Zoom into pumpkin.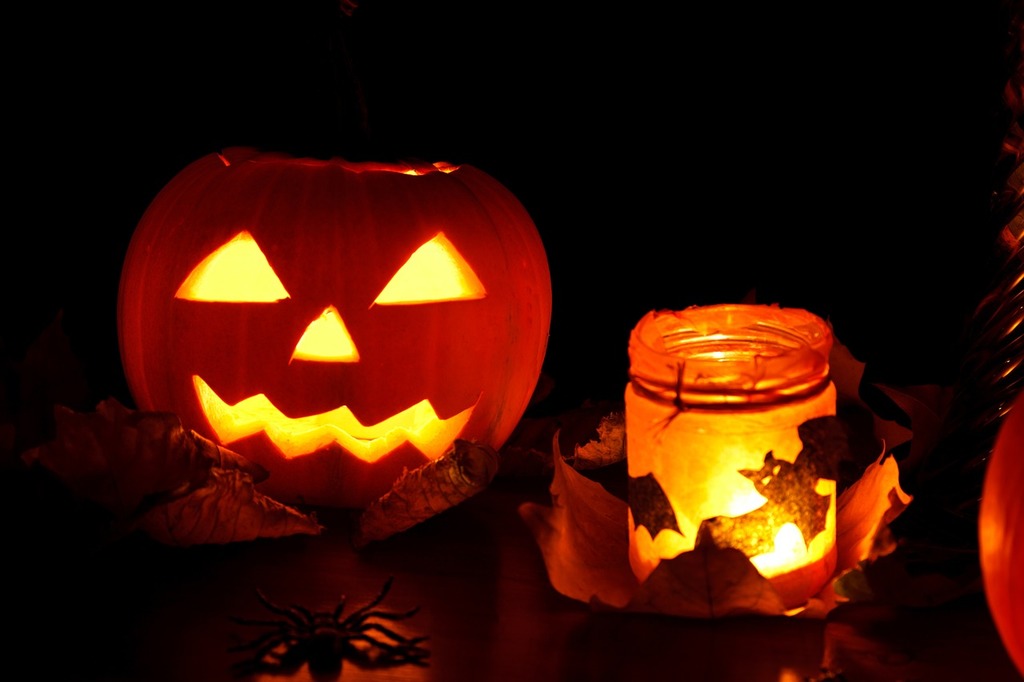
Zoom target: pyautogui.locateOnScreen(977, 385, 1023, 672).
